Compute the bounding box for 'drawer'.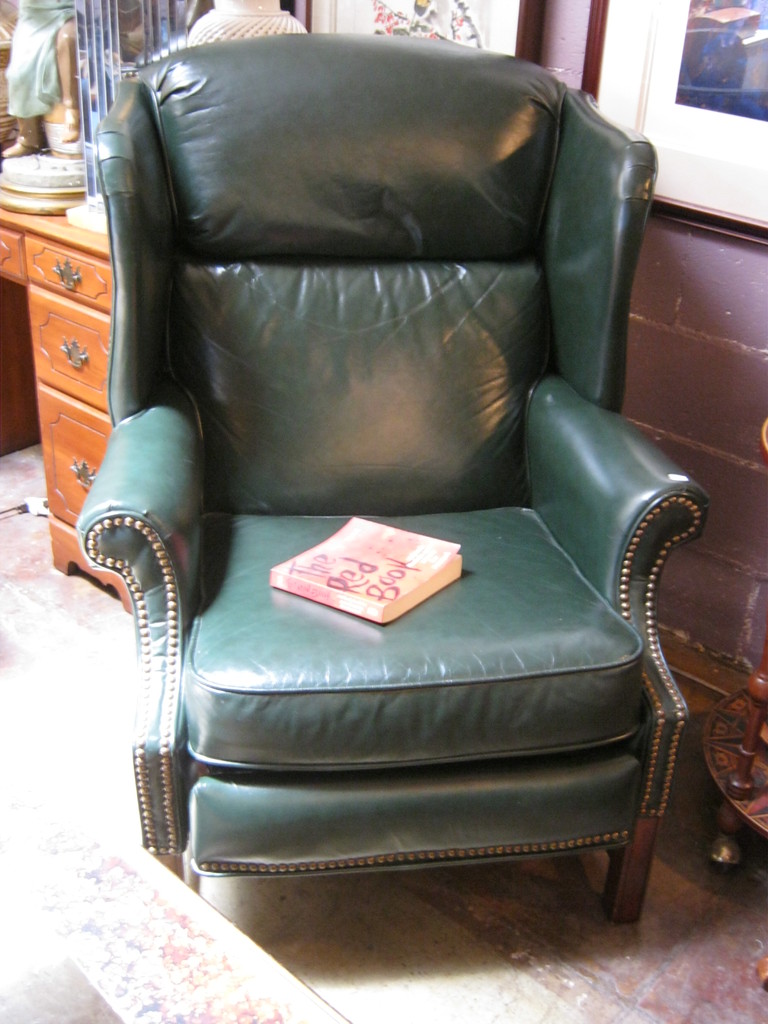
box=[22, 232, 113, 317].
